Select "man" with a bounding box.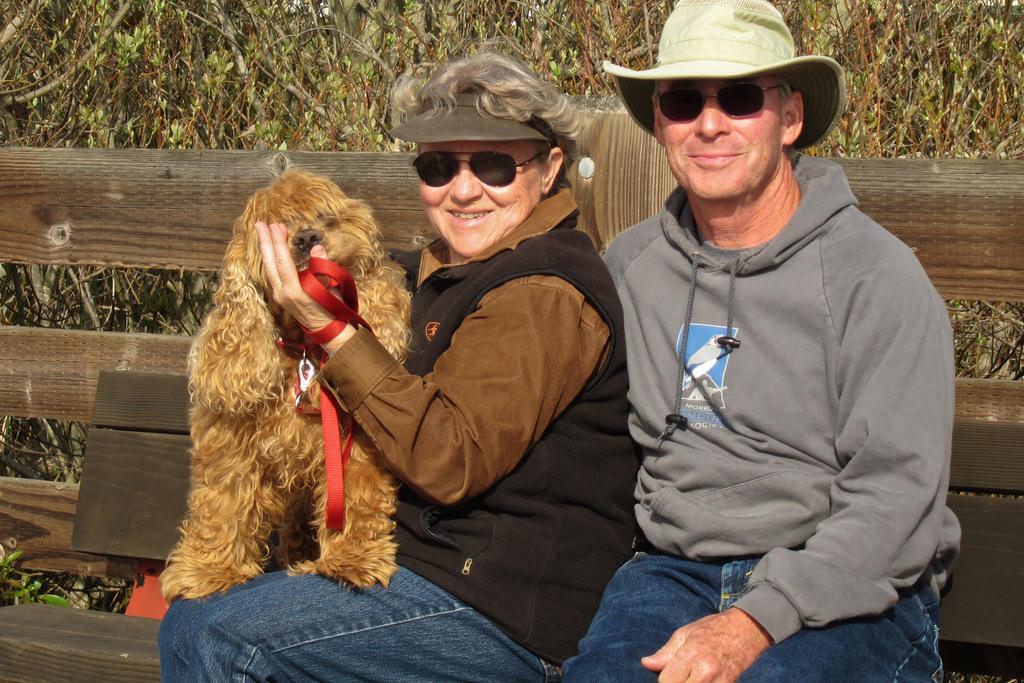
<bbox>557, 24, 969, 667</bbox>.
